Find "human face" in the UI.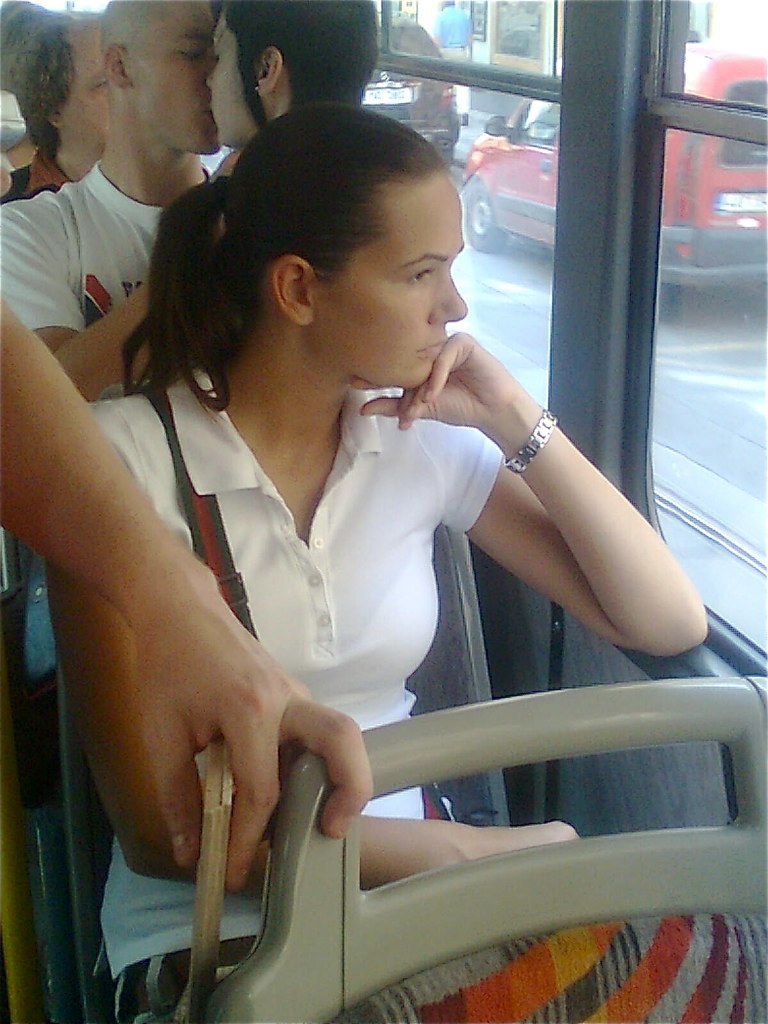
UI element at bbox(307, 172, 472, 397).
